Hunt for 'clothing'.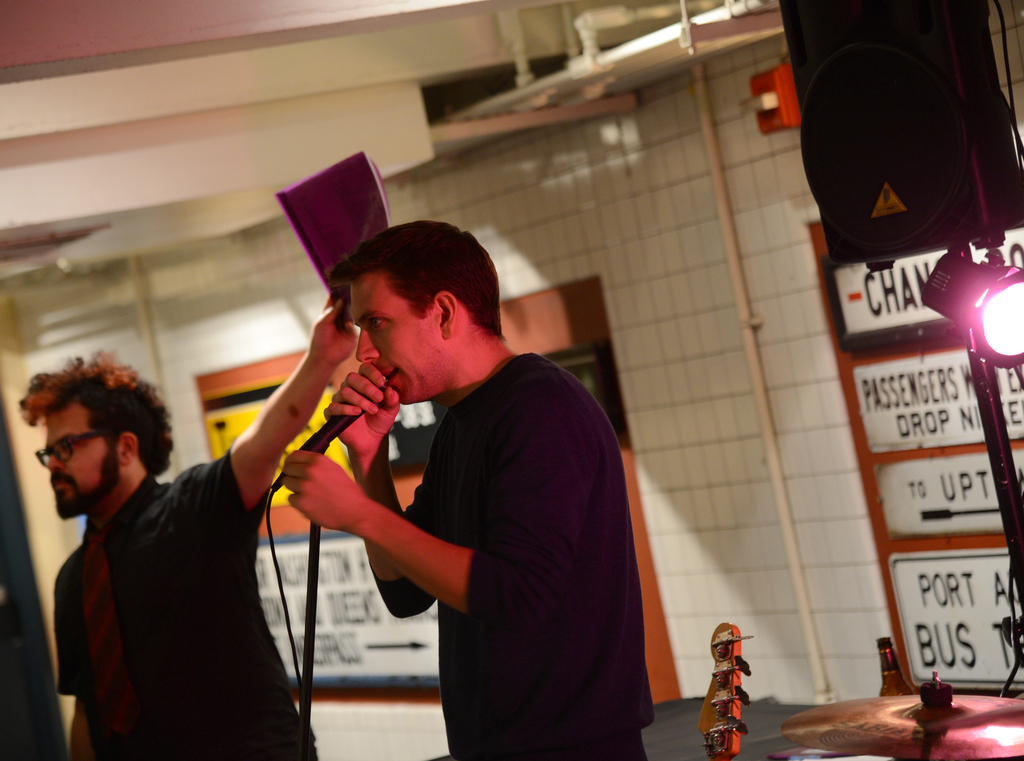
Hunted down at bbox=(19, 395, 328, 748).
